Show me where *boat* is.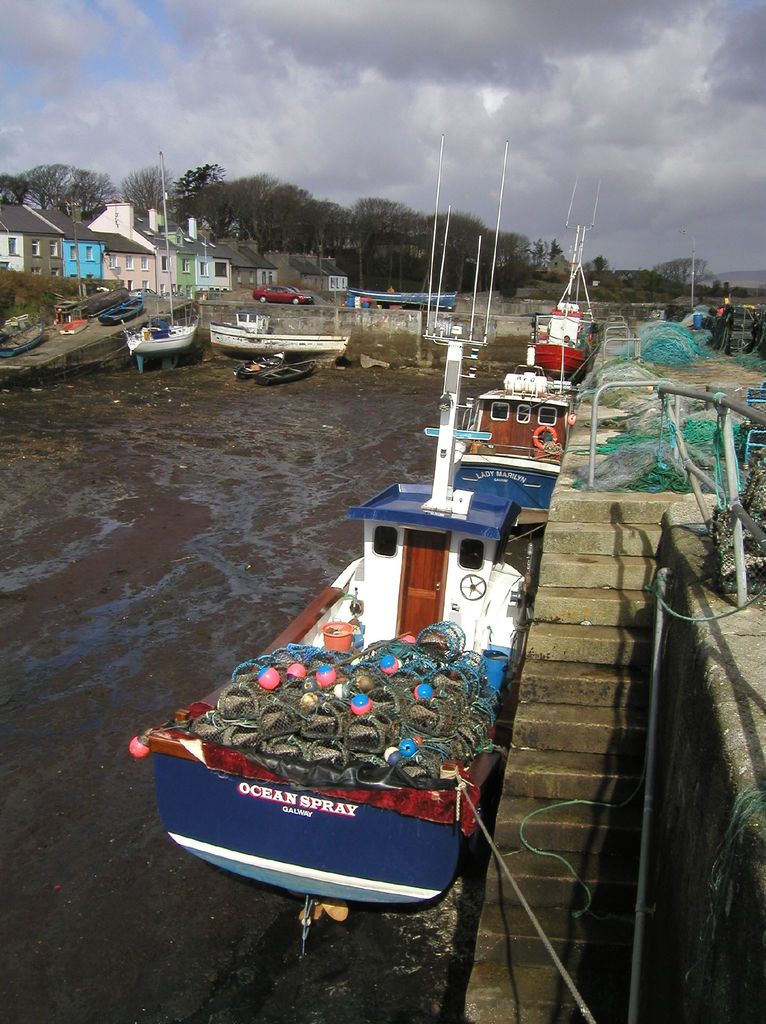
*boat* is at pyautogui.locateOnScreen(128, 383, 564, 917).
